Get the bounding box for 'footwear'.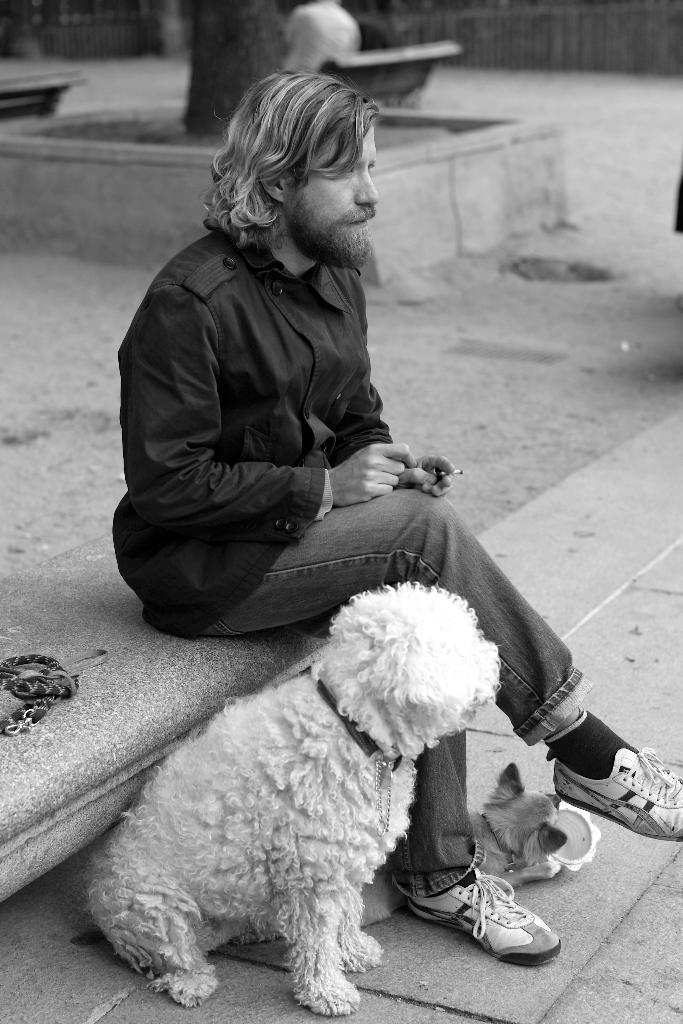
crop(407, 868, 559, 966).
